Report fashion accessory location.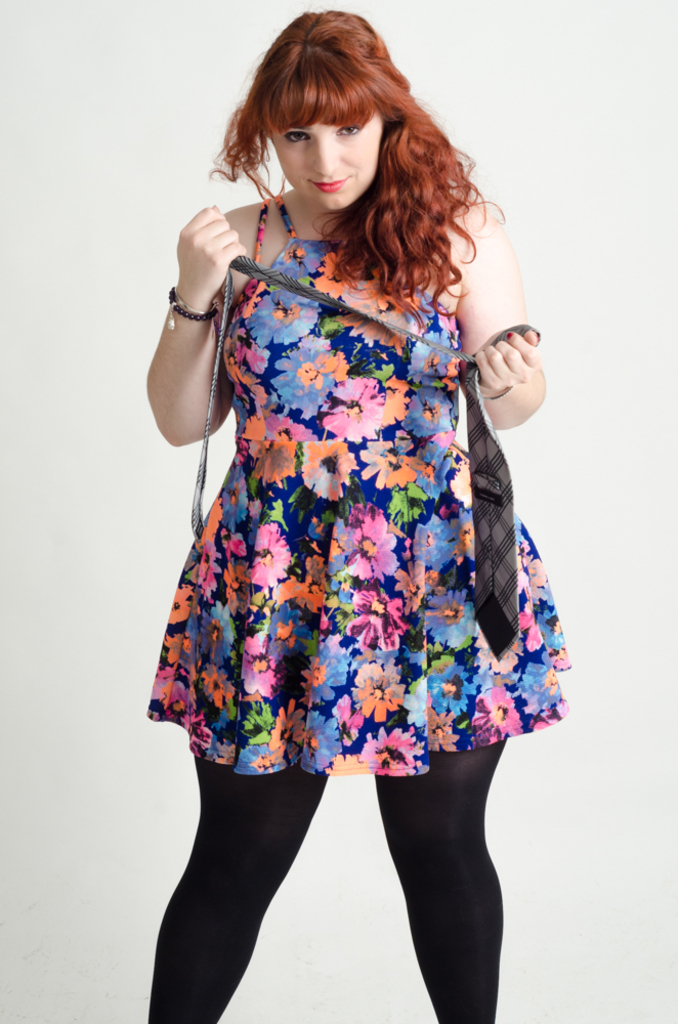
Report: x1=164 y1=282 x2=216 y2=325.
